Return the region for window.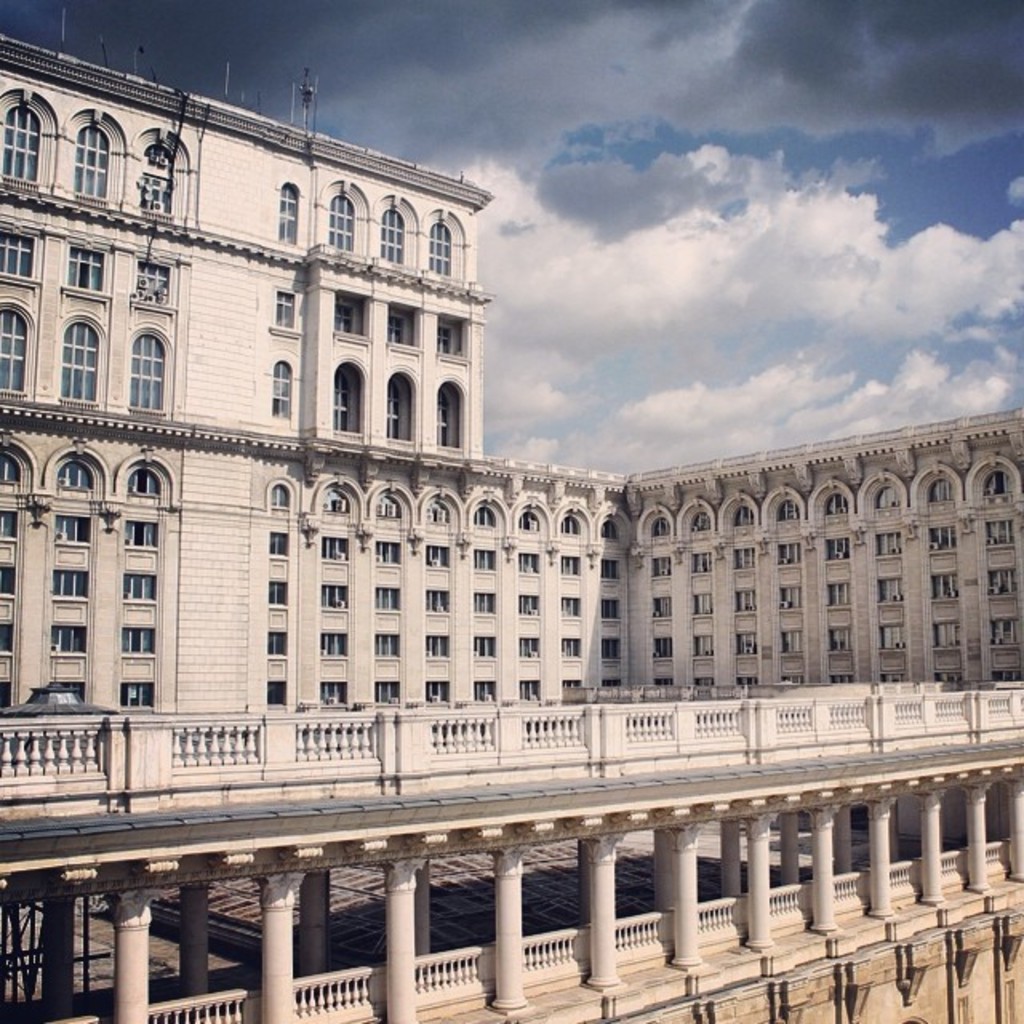
l=781, t=635, r=798, b=651.
